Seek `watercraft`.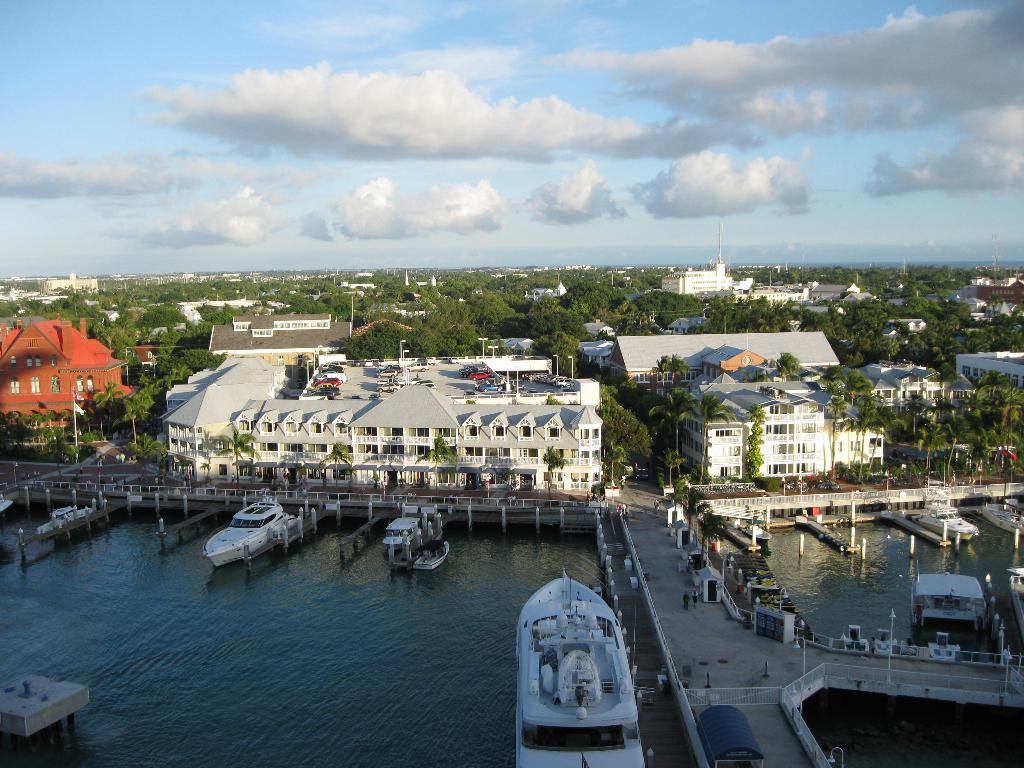
locate(911, 498, 983, 548).
